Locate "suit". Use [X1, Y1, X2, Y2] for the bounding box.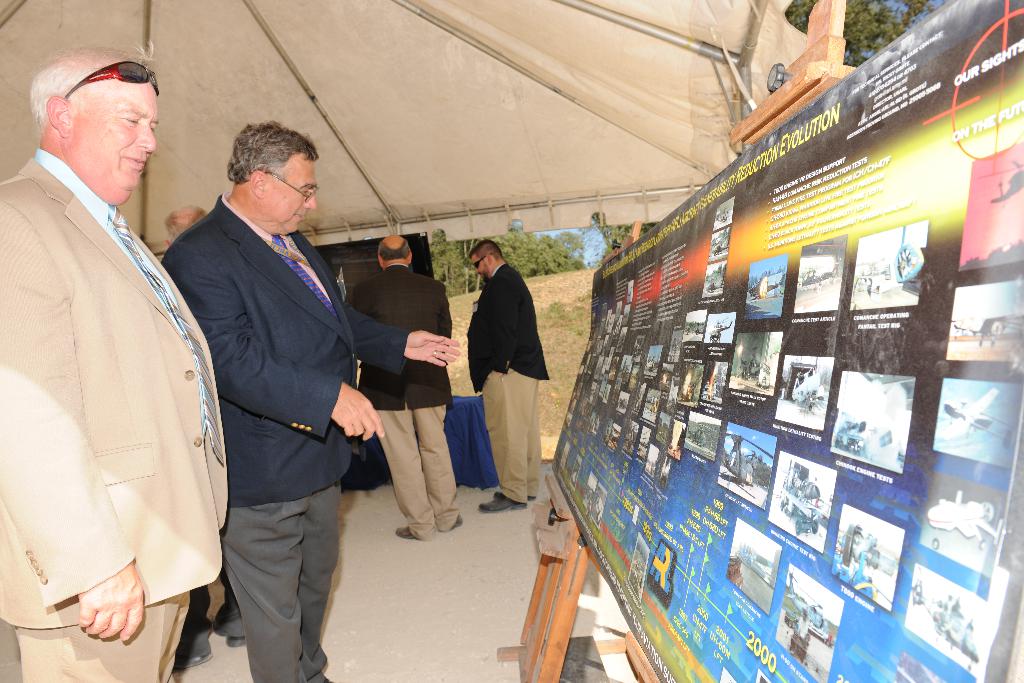
[0, 143, 232, 682].
